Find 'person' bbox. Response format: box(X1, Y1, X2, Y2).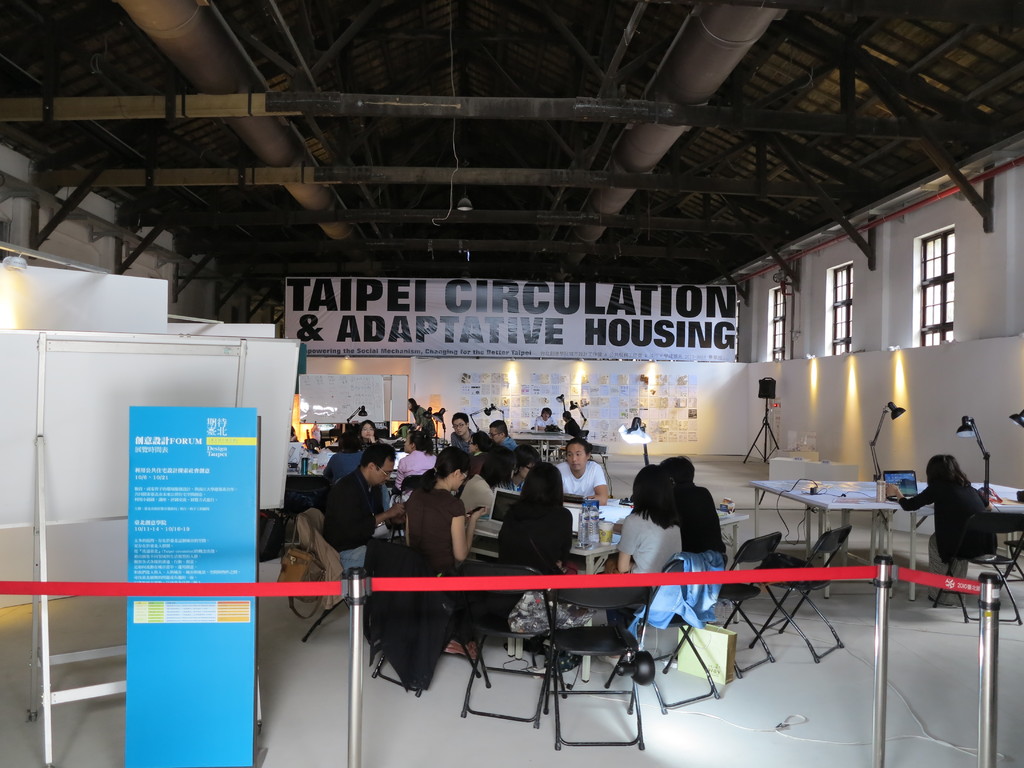
box(404, 393, 436, 426).
